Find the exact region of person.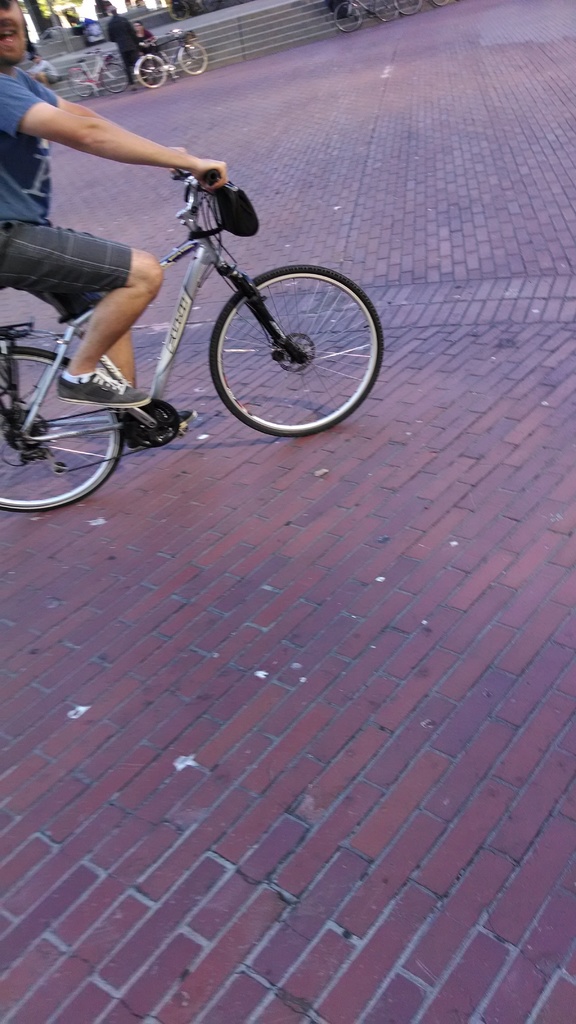
Exact region: [102, 1, 142, 75].
